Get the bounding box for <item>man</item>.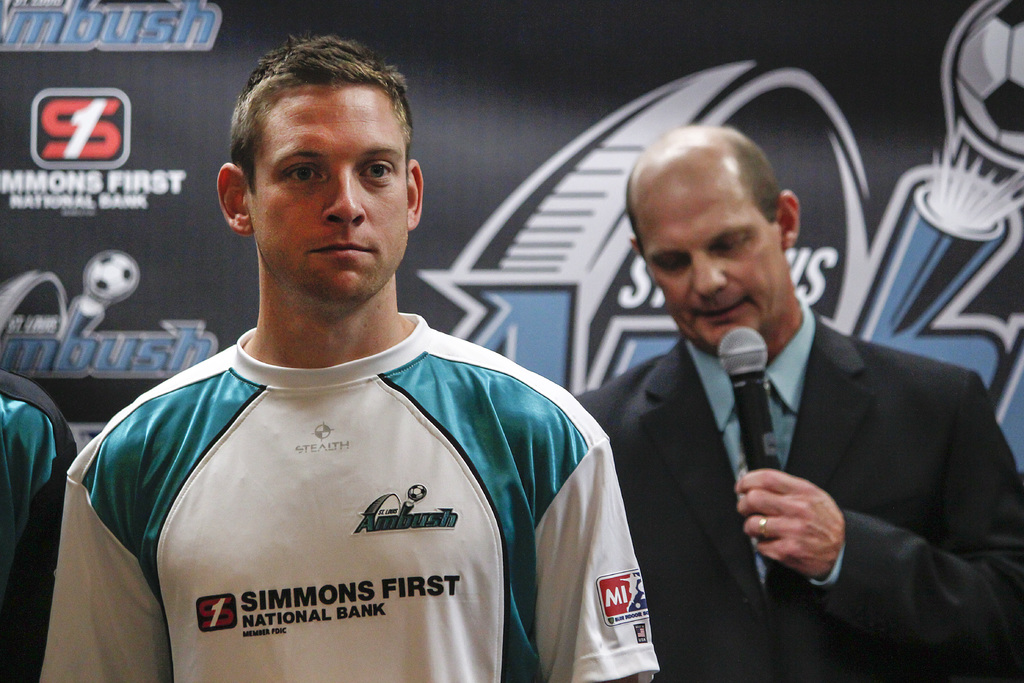
locate(74, 73, 598, 682).
